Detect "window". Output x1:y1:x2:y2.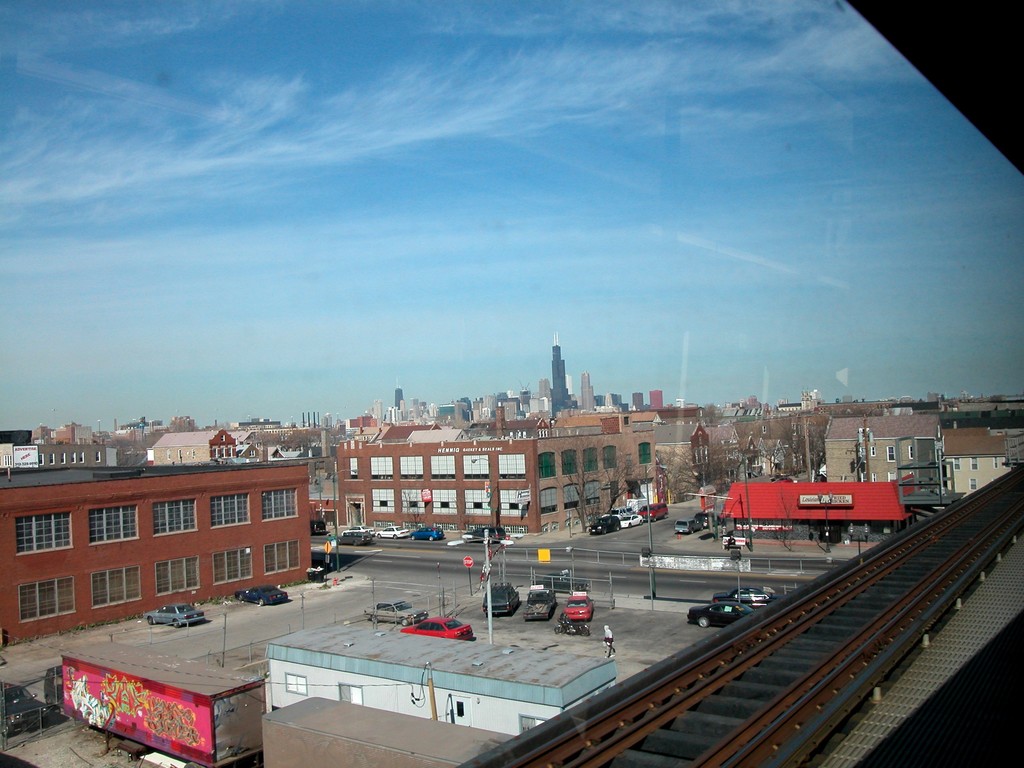
463:487:491:516.
